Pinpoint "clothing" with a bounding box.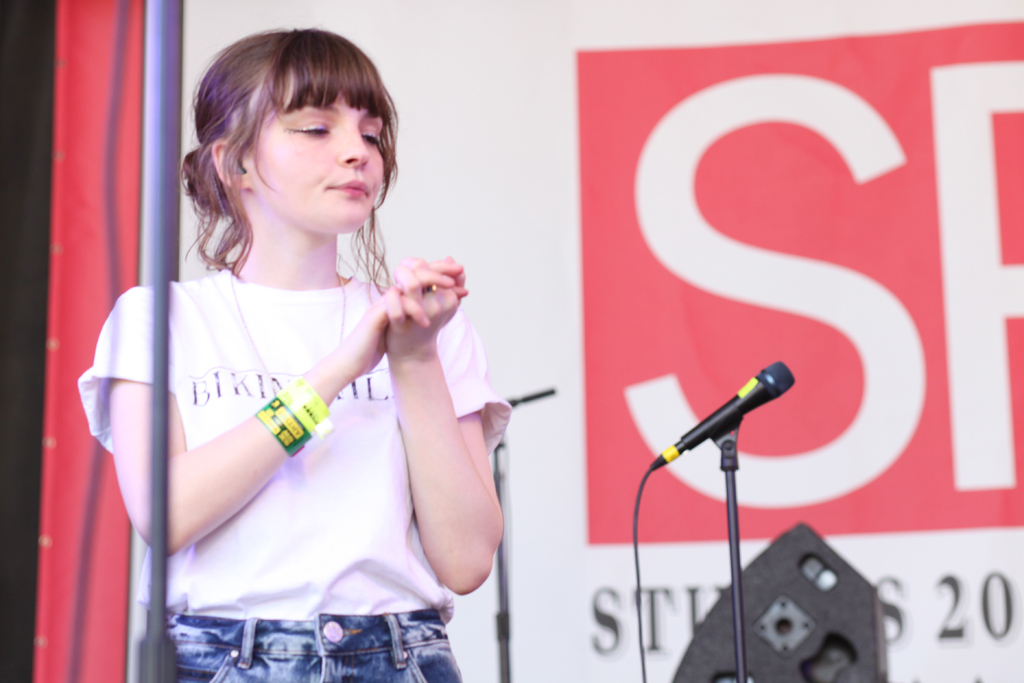
85 139 530 676.
